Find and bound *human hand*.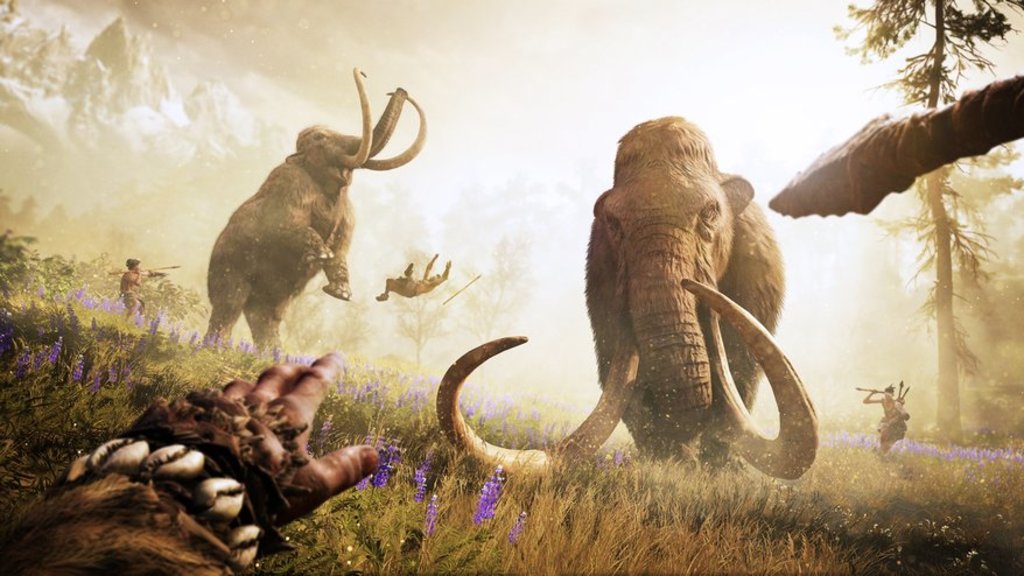
Bound: 222 364 391 512.
